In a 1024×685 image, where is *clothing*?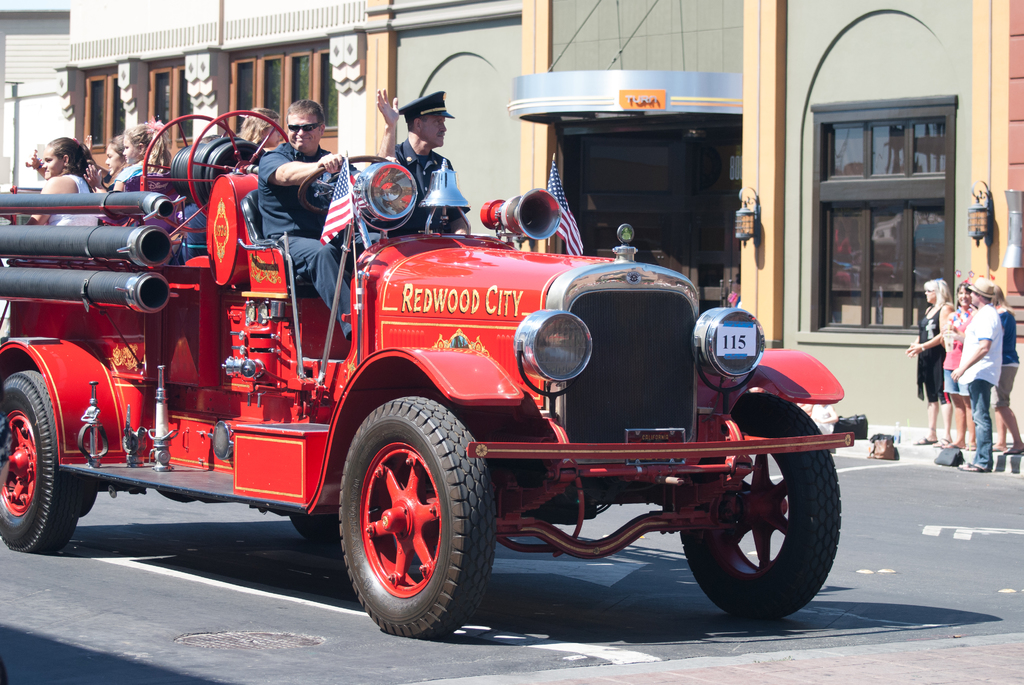
<box>990,303,1018,411</box>.
